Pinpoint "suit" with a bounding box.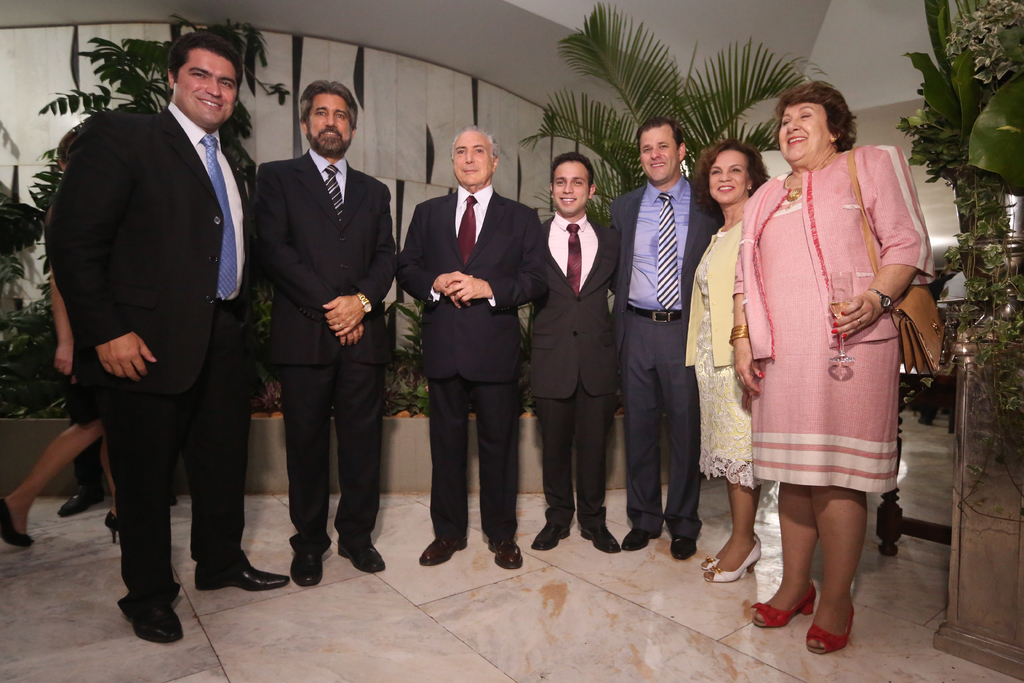
[49, 100, 257, 624].
